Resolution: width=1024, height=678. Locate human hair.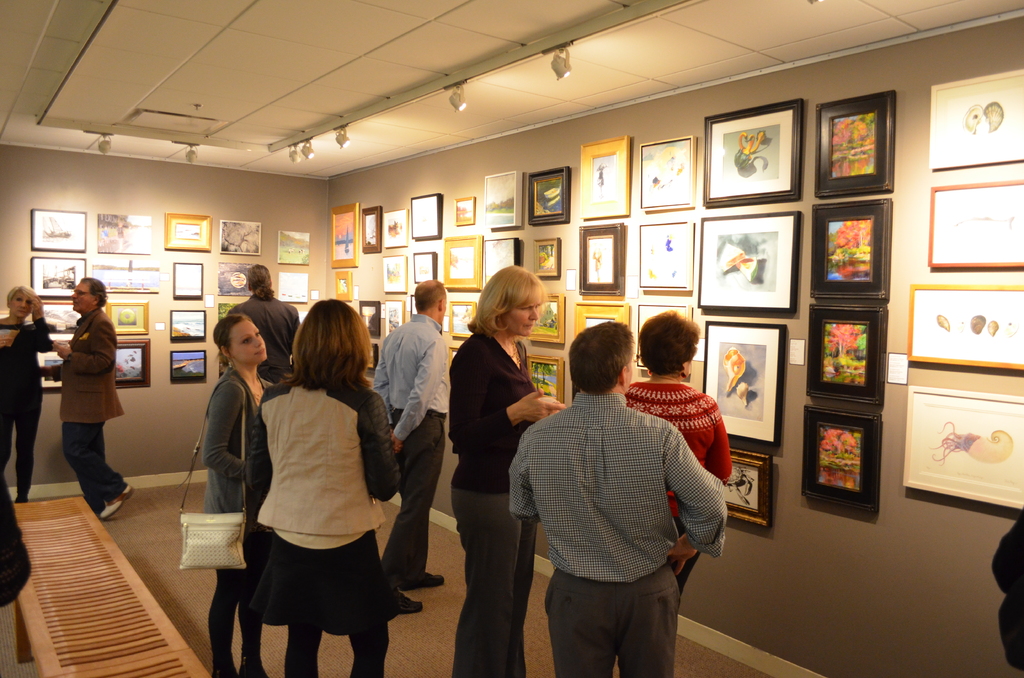
box(212, 315, 252, 366).
